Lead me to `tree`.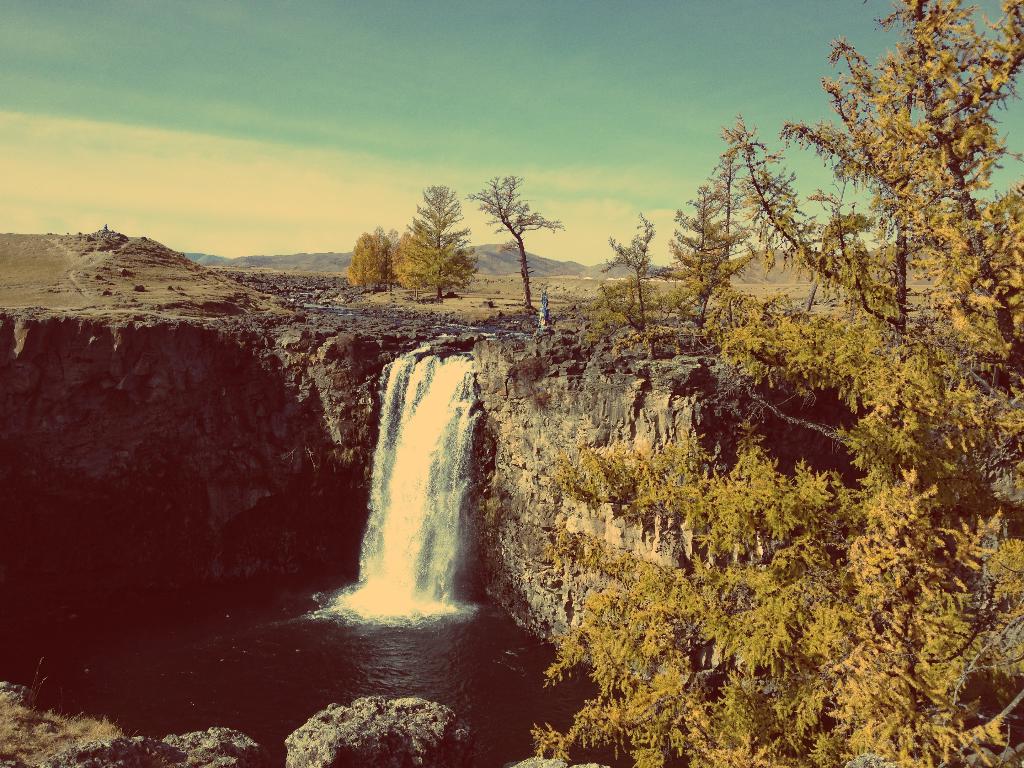
Lead to [719,109,900,335].
